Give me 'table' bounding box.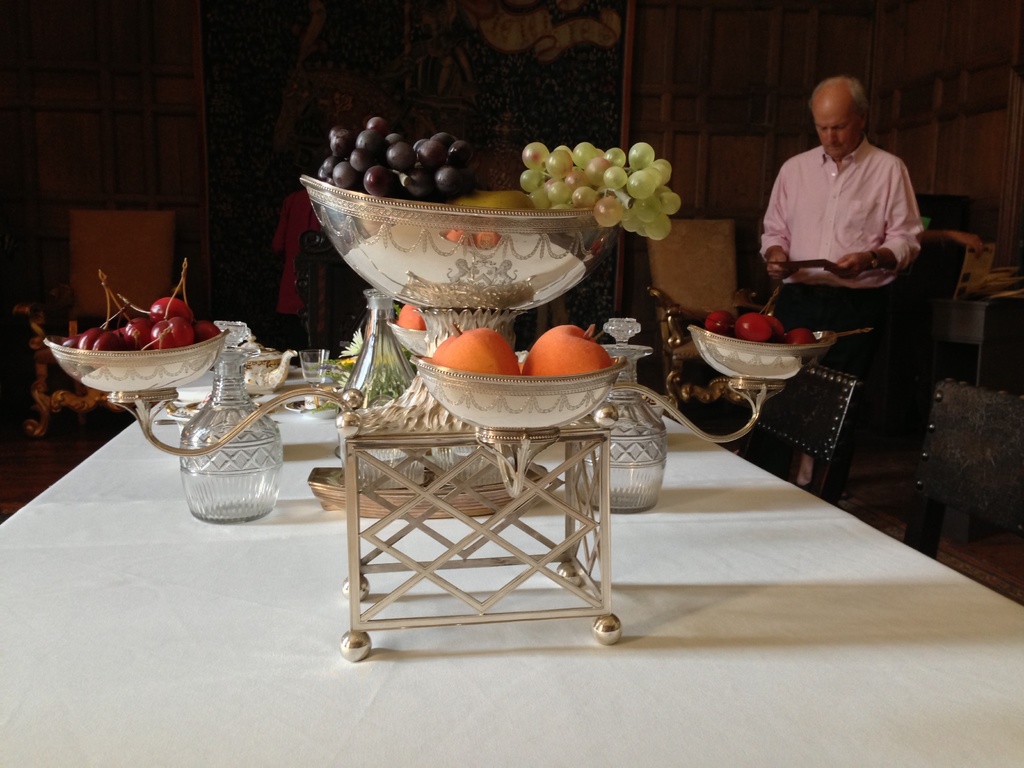
0,378,1023,767.
